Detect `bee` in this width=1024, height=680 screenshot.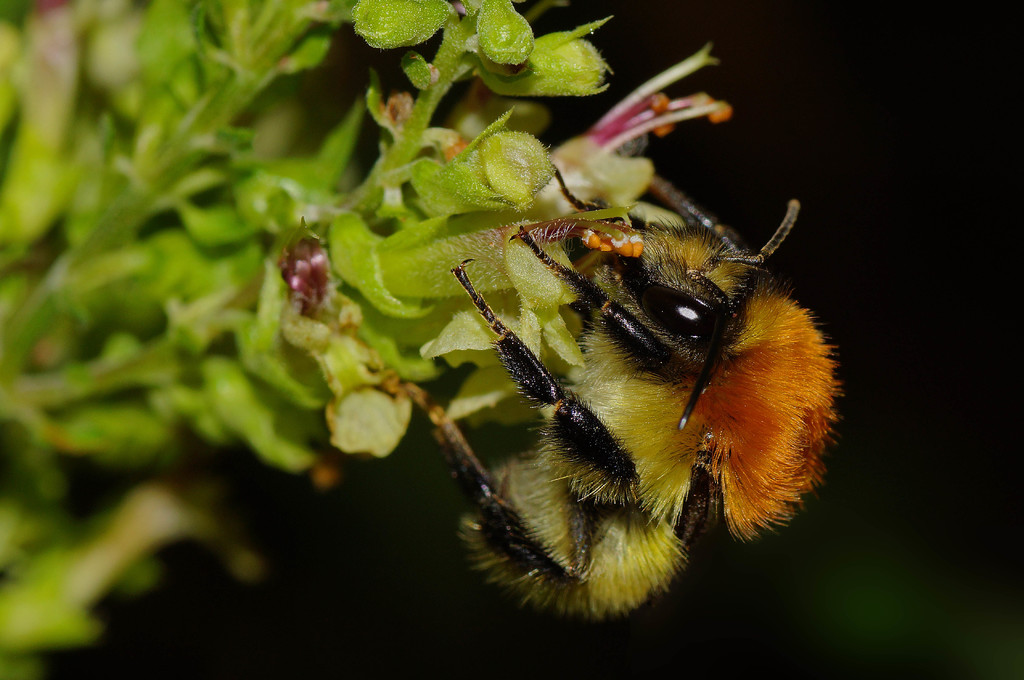
Detection: (left=431, top=170, right=850, bottom=626).
